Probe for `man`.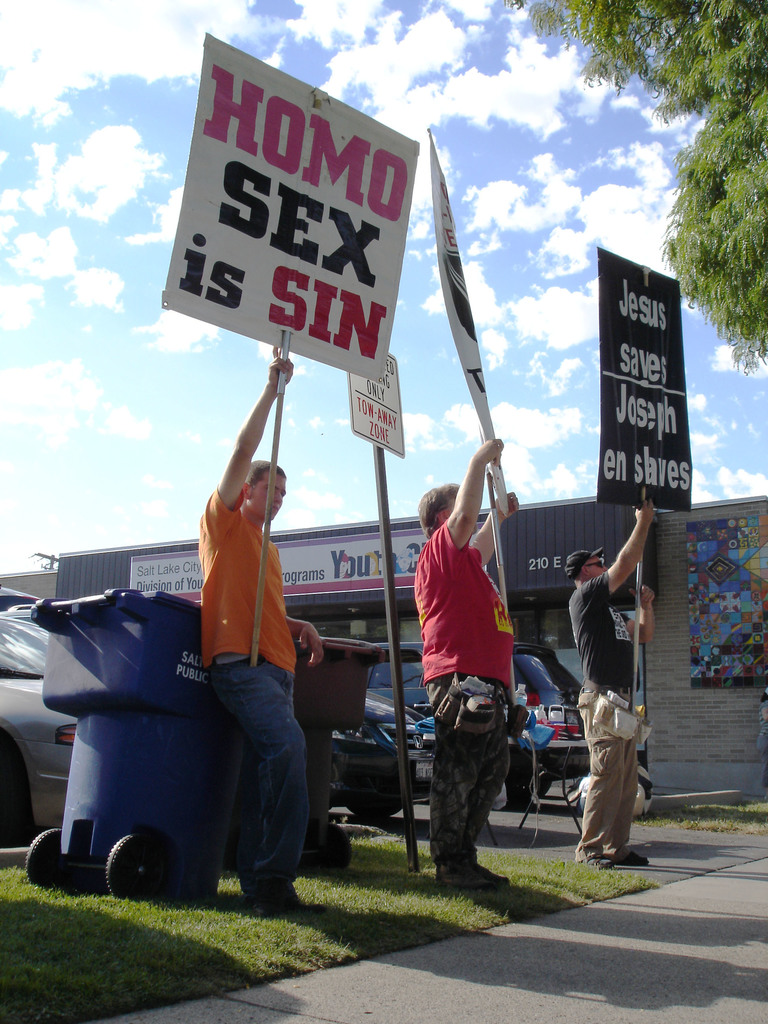
Probe result: <bbox>560, 494, 657, 876</bbox>.
